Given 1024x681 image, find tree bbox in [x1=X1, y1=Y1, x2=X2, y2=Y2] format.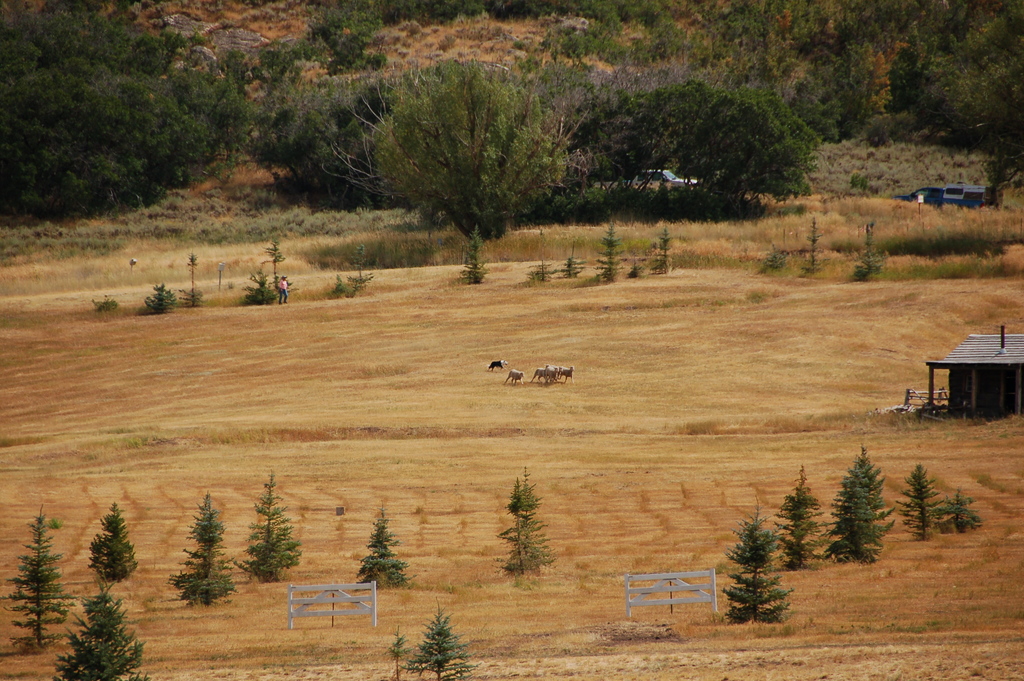
[x1=319, y1=56, x2=582, y2=260].
